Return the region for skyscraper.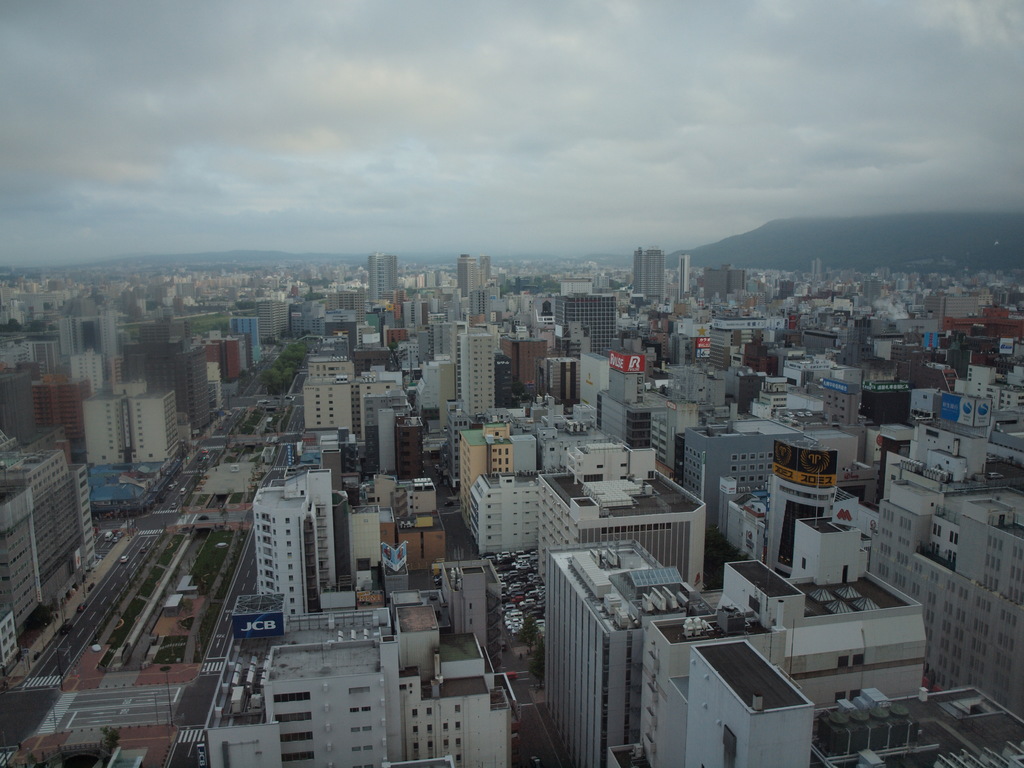
<box>250,297,292,343</box>.
